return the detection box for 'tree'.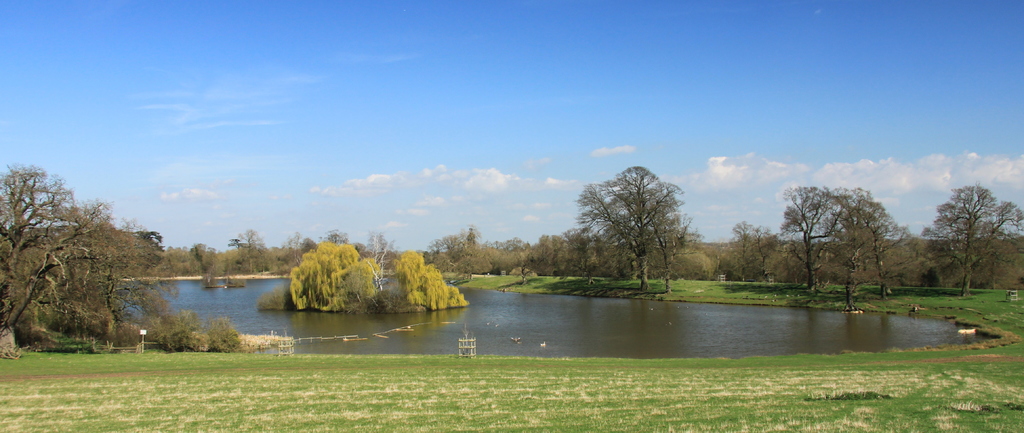
pyautogui.locateOnScreen(574, 162, 689, 286).
